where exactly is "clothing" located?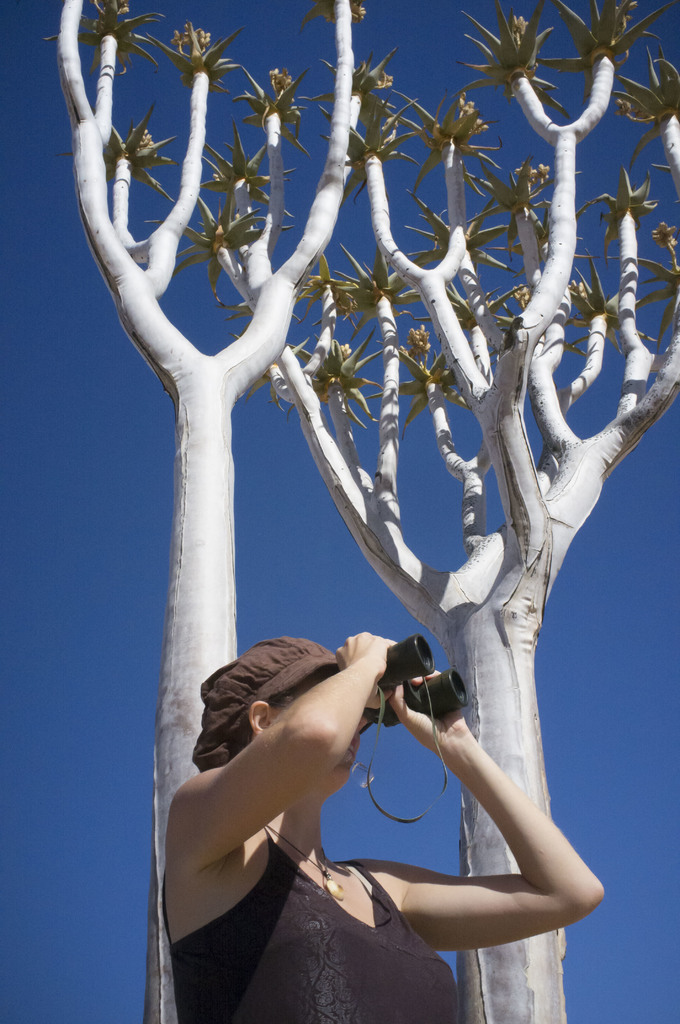
Its bounding box is [170,622,449,1023].
